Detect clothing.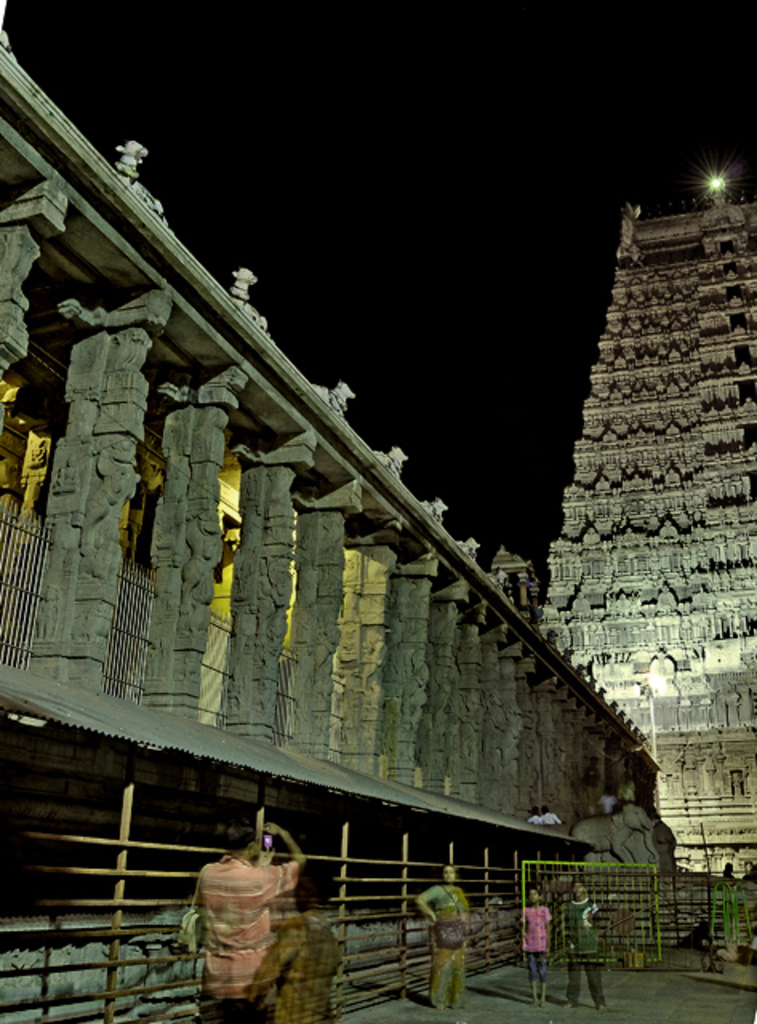
Detected at 522,902,551,984.
